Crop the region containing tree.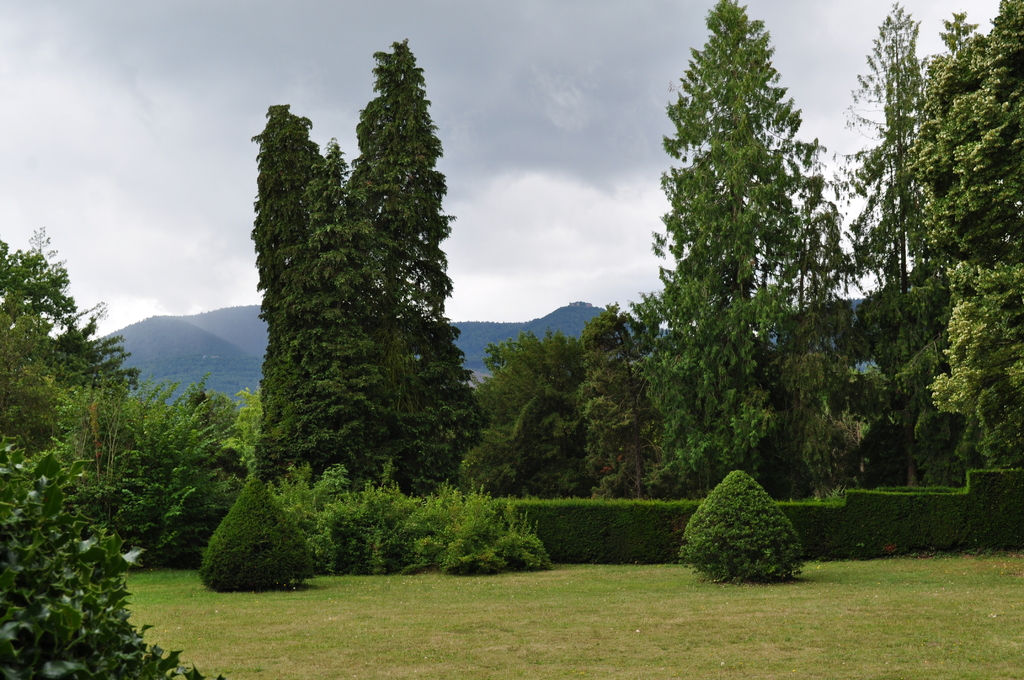
Crop region: x1=902 y1=0 x2=1023 y2=473.
